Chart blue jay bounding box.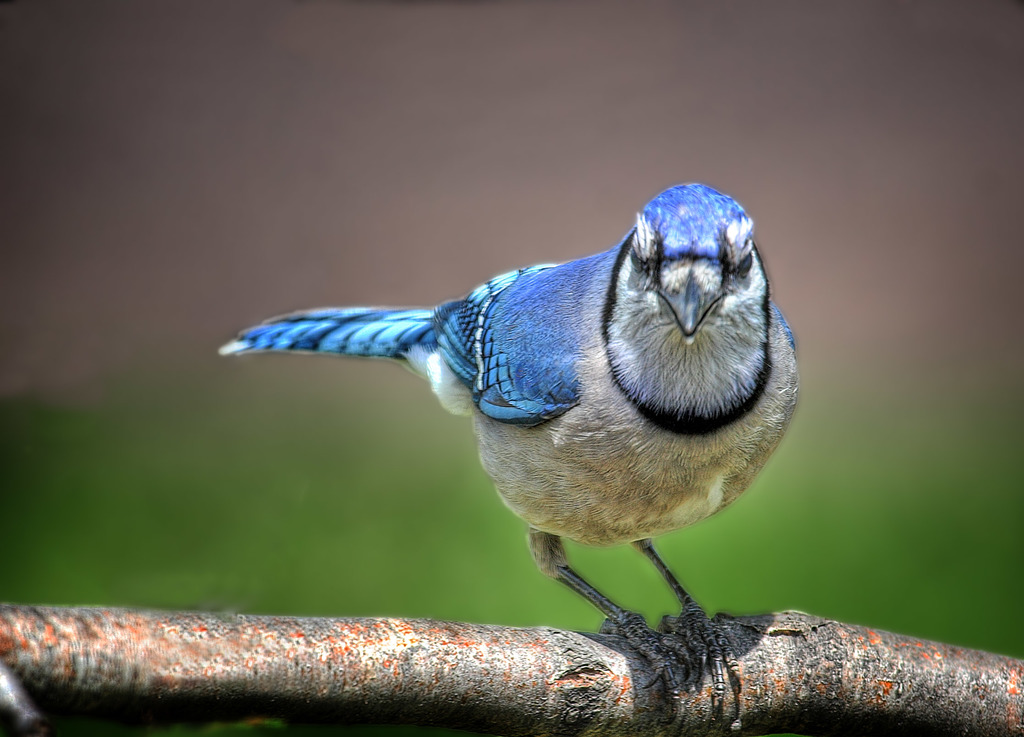
Charted: (x1=216, y1=181, x2=800, y2=725).
